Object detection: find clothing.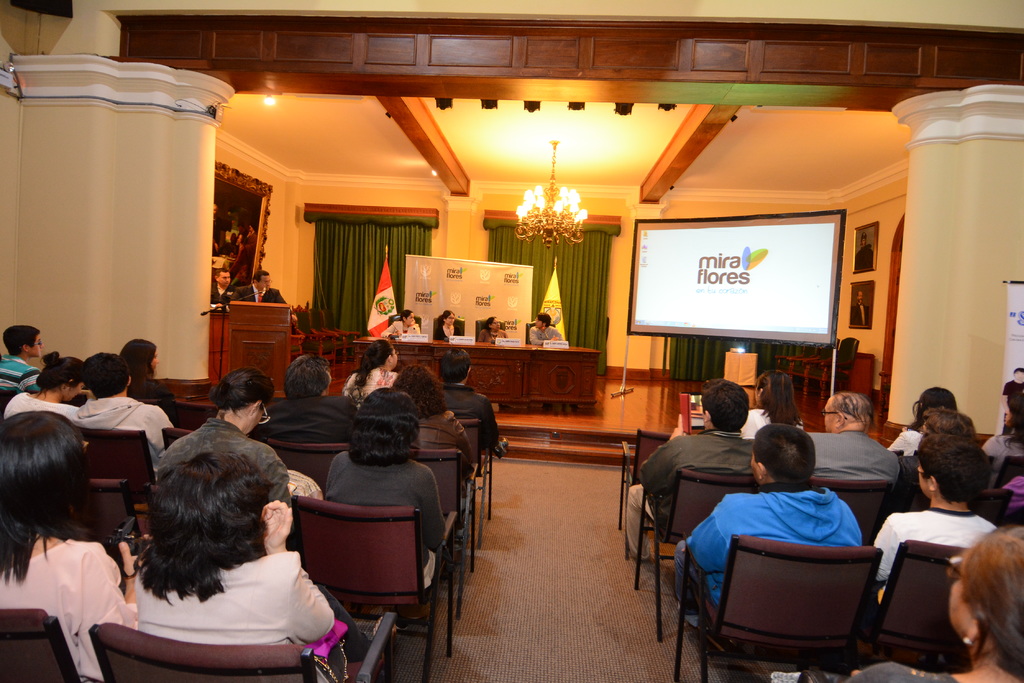
pyautogui.locateOnScreen(631, 426, 759, 543).
